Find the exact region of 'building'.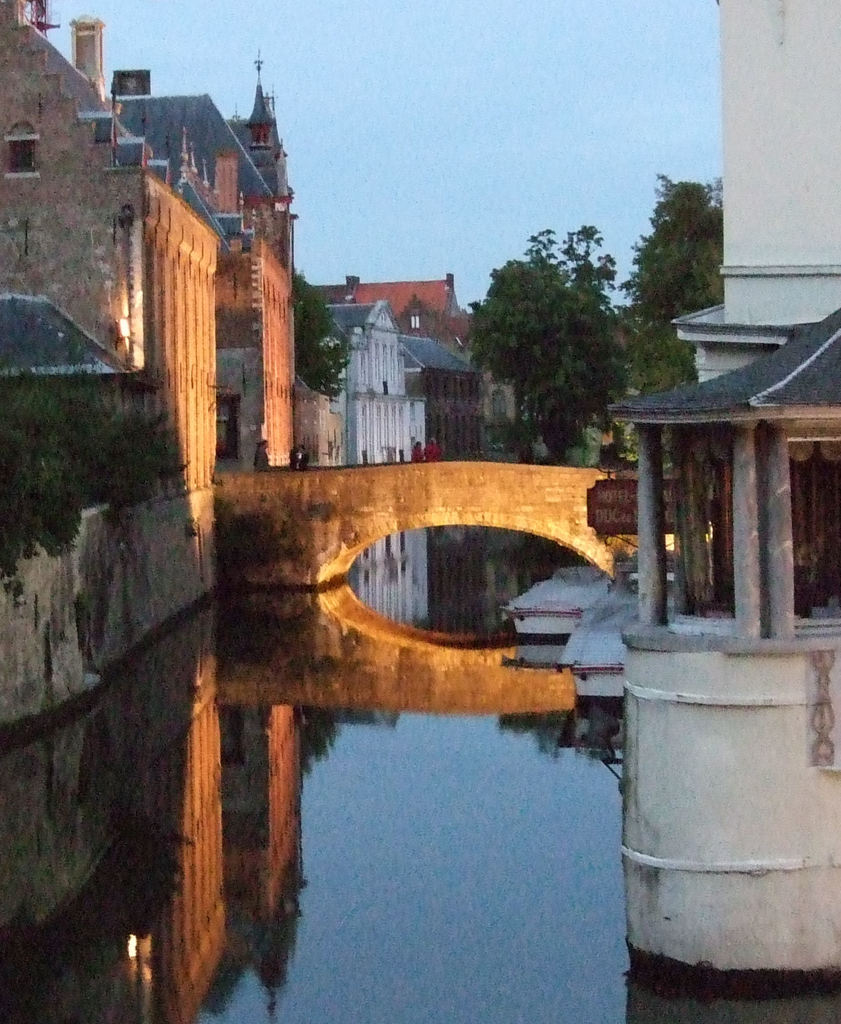
Exact region: bbox=[420, 330, 483, 447].
